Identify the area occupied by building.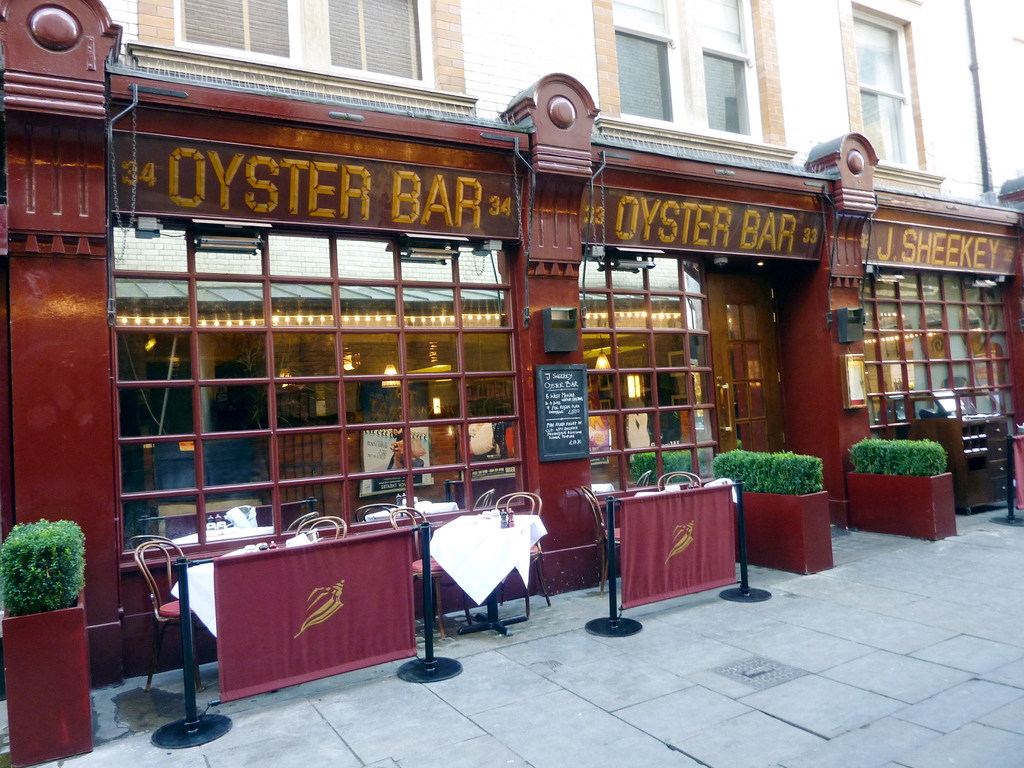
Area: crop(2, 0, 1023, 698).
